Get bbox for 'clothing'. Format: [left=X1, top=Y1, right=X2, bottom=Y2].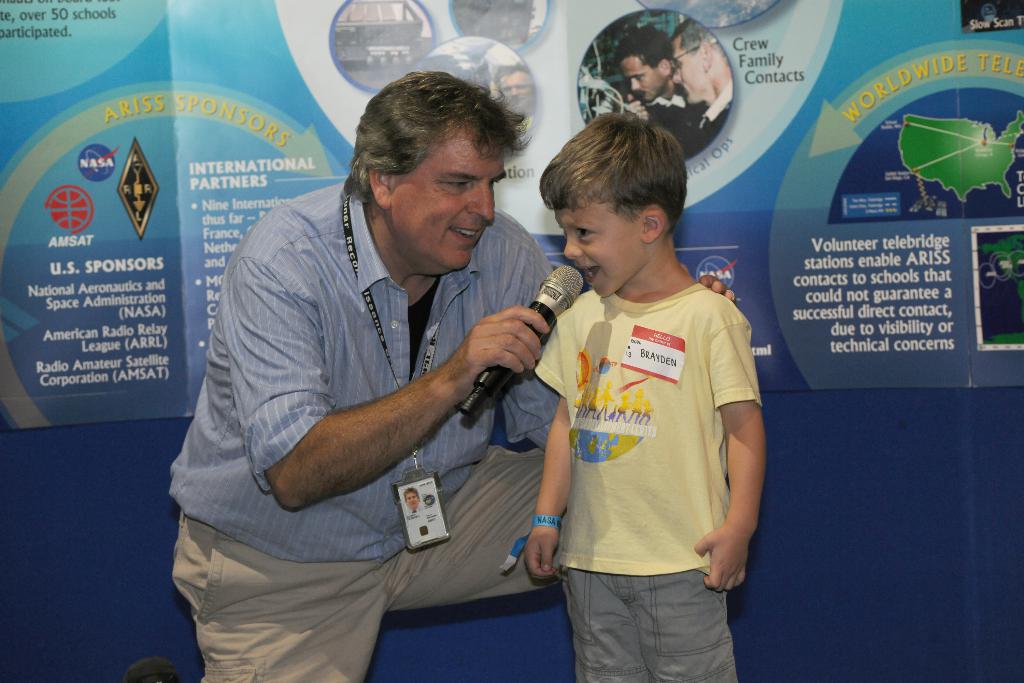
[left=646, top=85, right=701, bottom=156].
